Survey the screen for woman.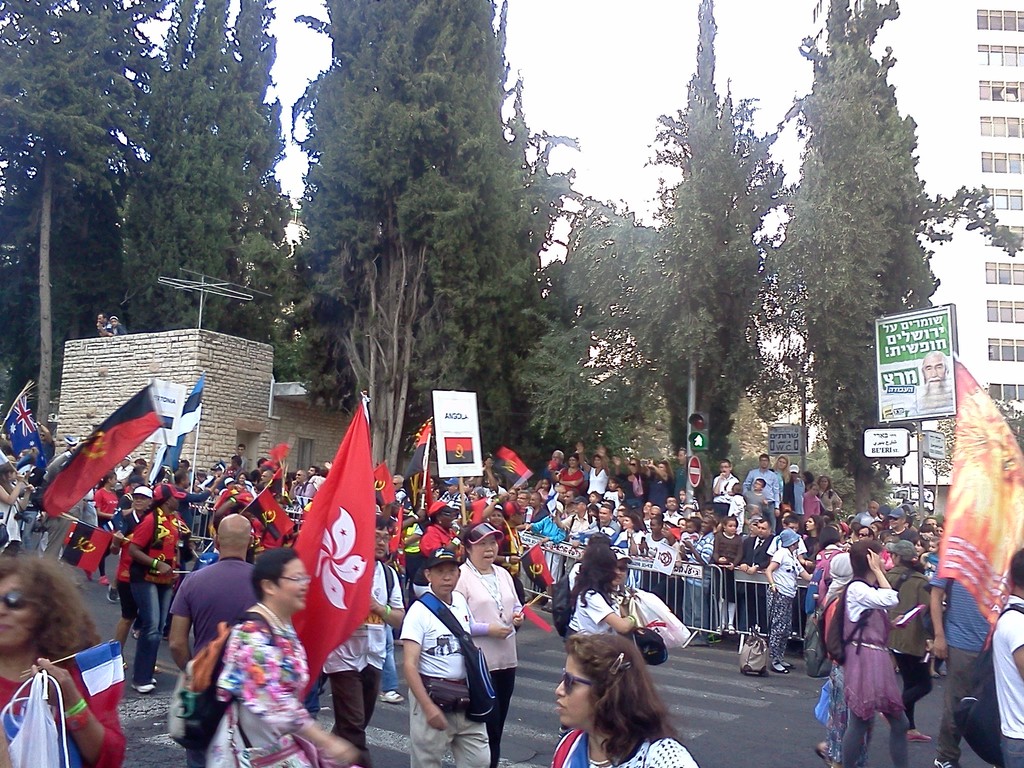
Survey found: [left=196, top=546, right=367, bottom=767].
